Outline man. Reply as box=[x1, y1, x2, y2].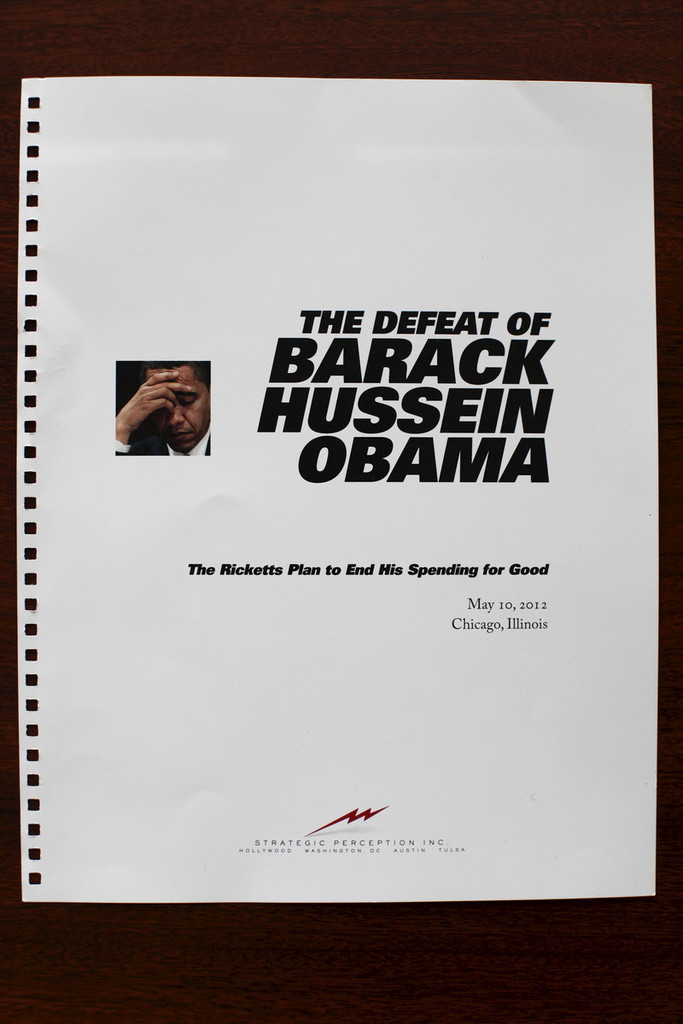
box=[114, 363, 212, 453].
